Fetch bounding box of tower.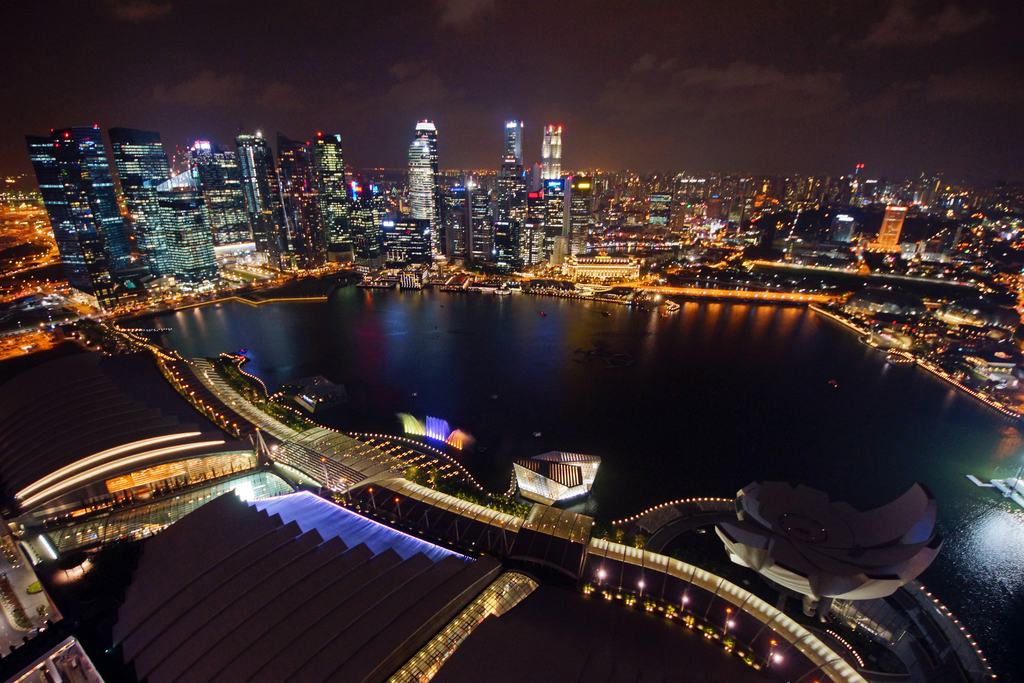
Bbox: <box>107,126,168,274</box>.
